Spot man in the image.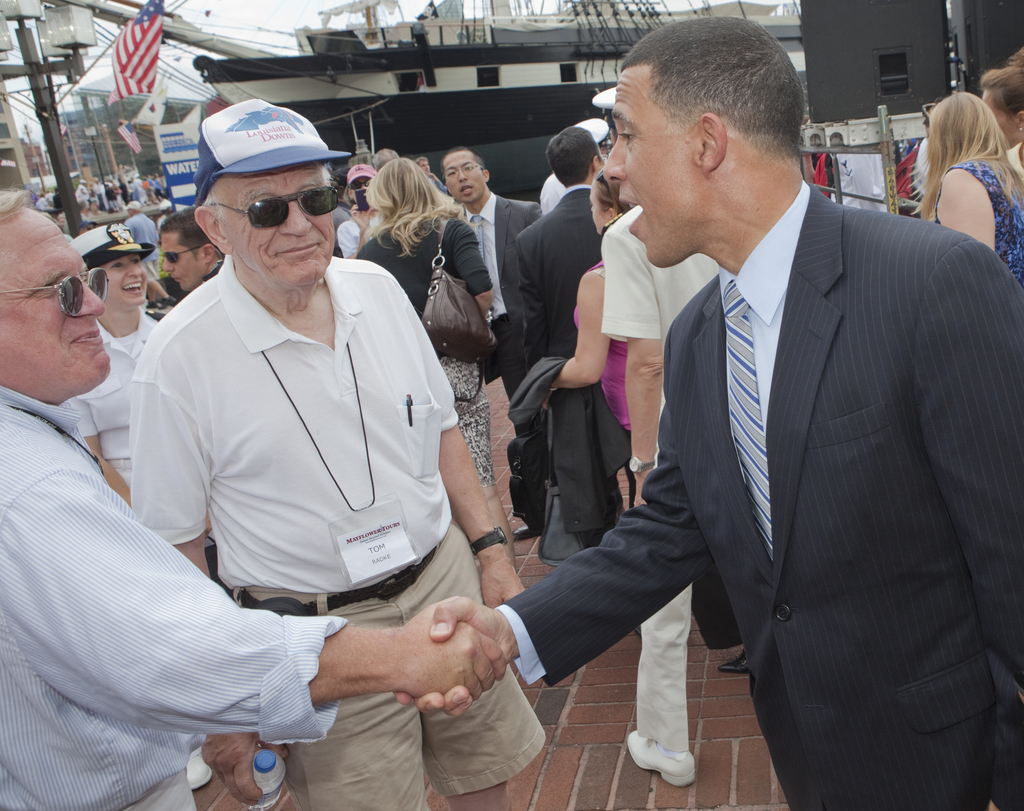
man found at {"x1": 0, "y1": 186, "x2": 506, "y2": 810}.
